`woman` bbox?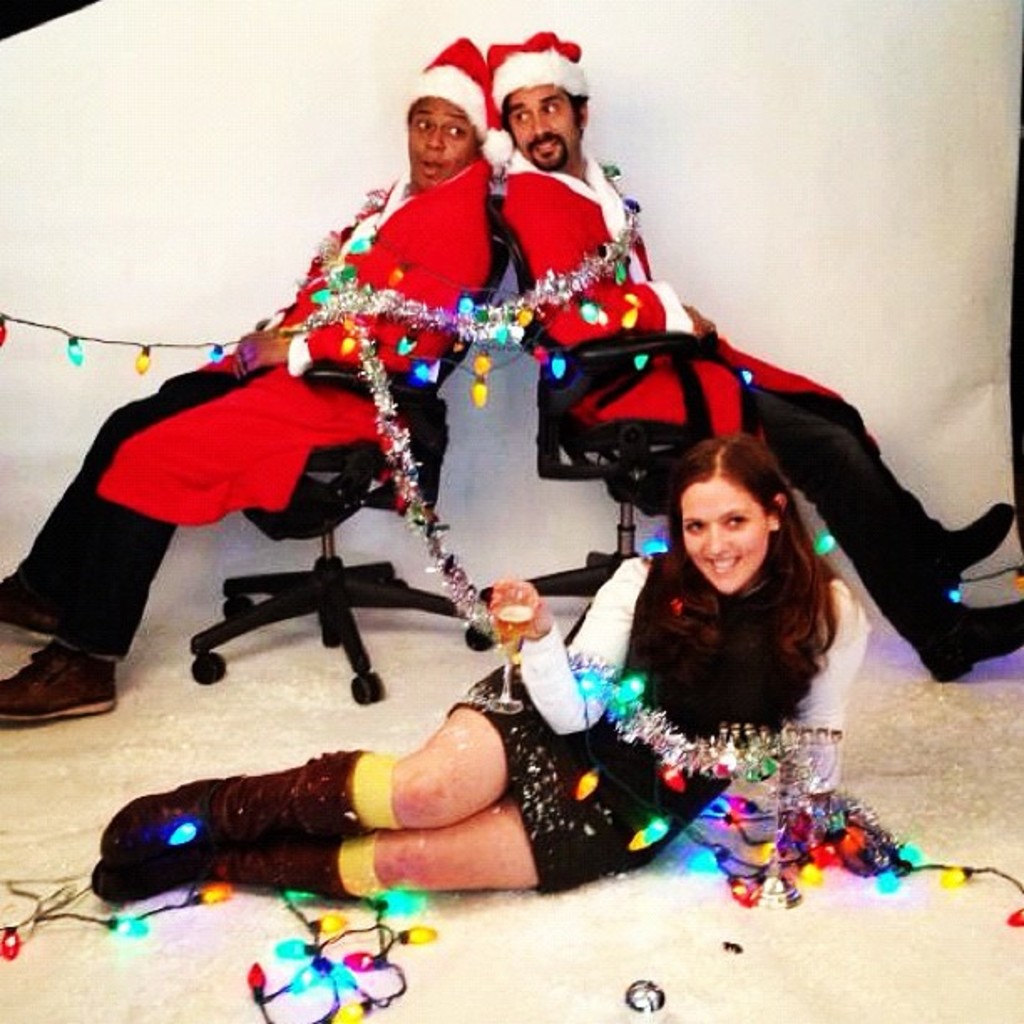
locate(104, 448, 868, 893)
